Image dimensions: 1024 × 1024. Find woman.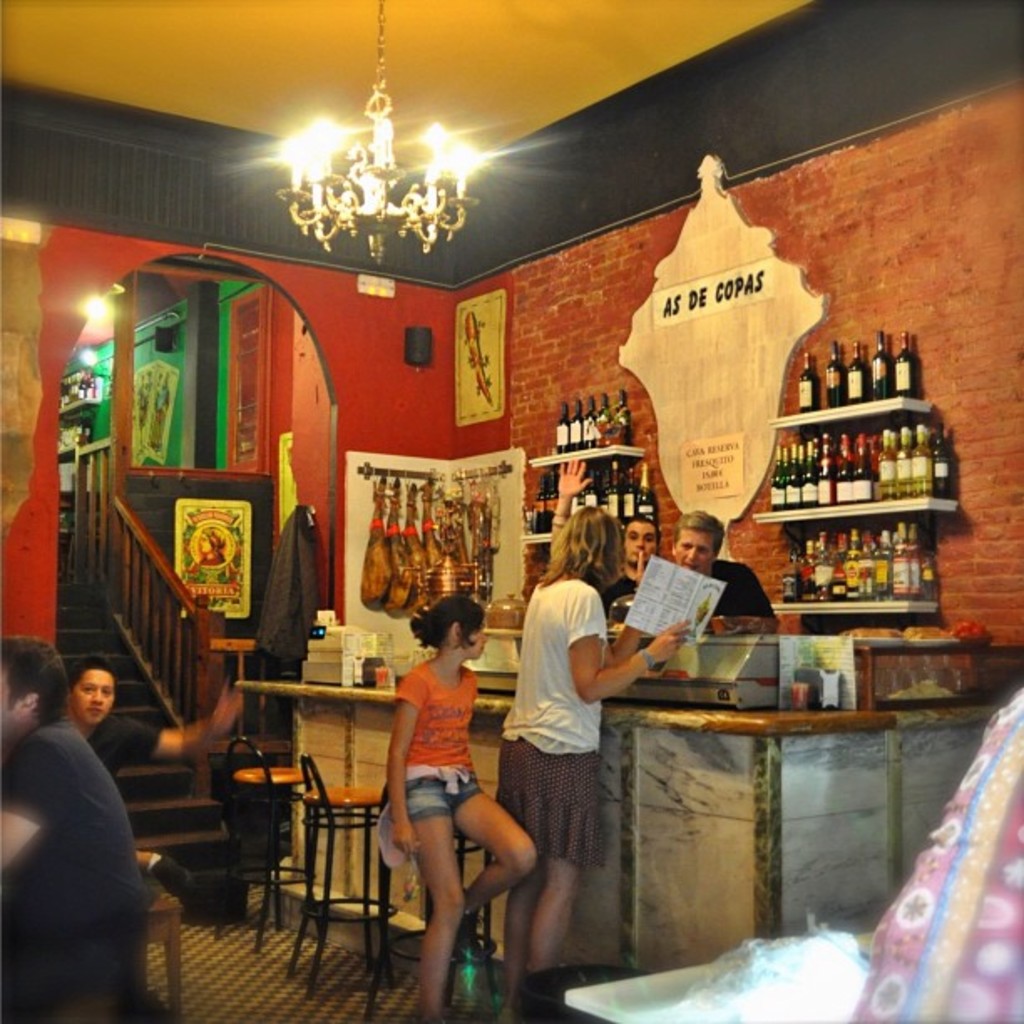
pyautogui.locateOnScreen(490, 502, 693, 1022).
